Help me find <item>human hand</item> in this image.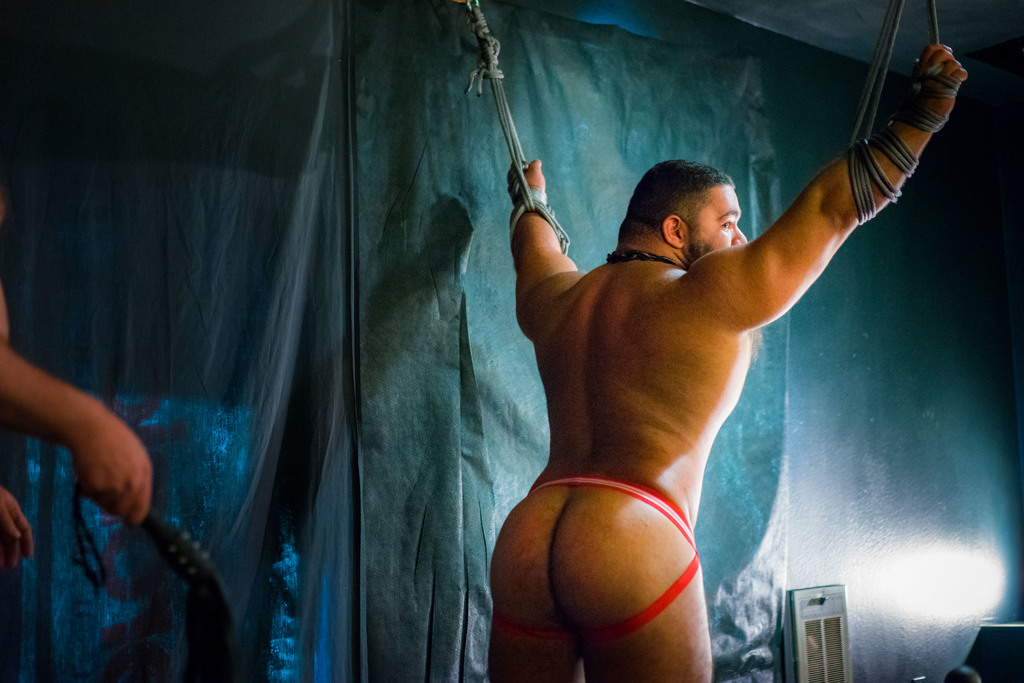
Found it: bbox(505, 154, 550, 194).
